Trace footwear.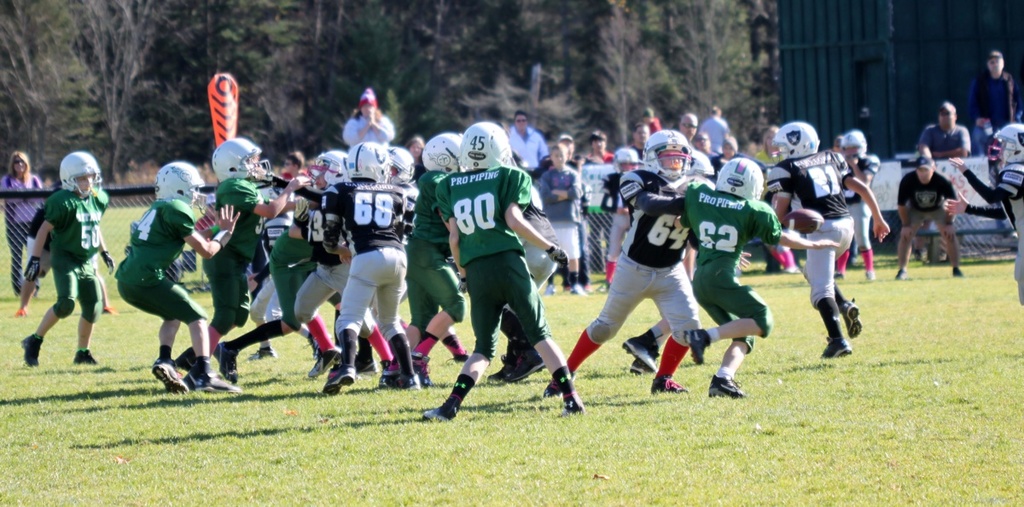
Traced to <region>420, 403, 459, 422</region>.
